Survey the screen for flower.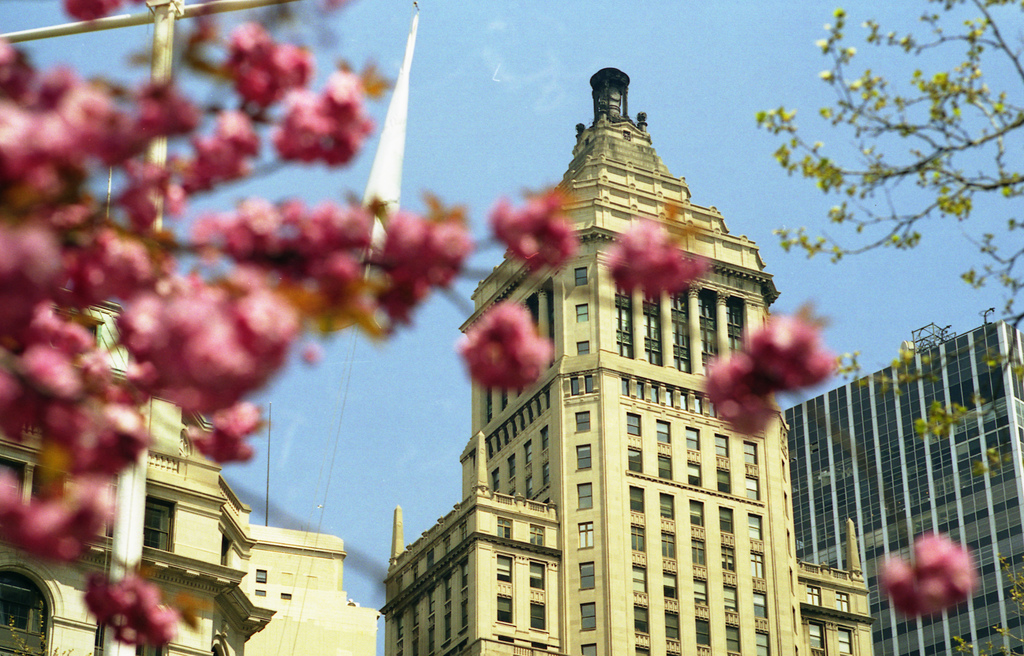
Survey found: <region>473, 302, 553, 409</region>.
